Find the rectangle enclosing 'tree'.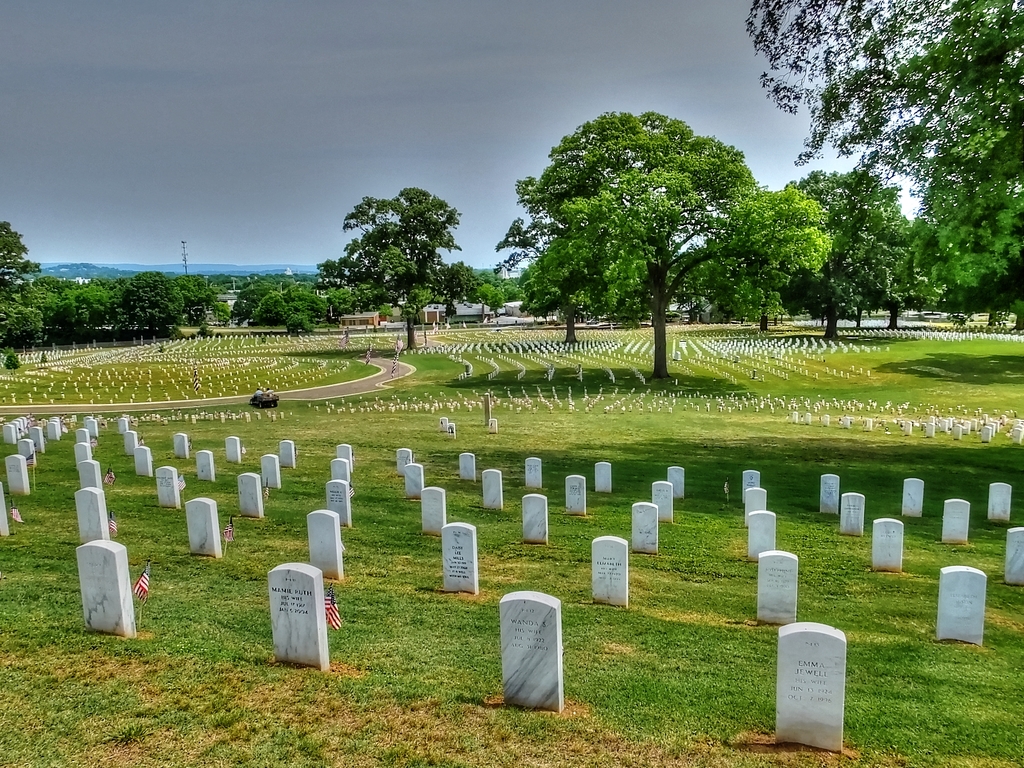
l=0, t=299, r=46, b=353.
